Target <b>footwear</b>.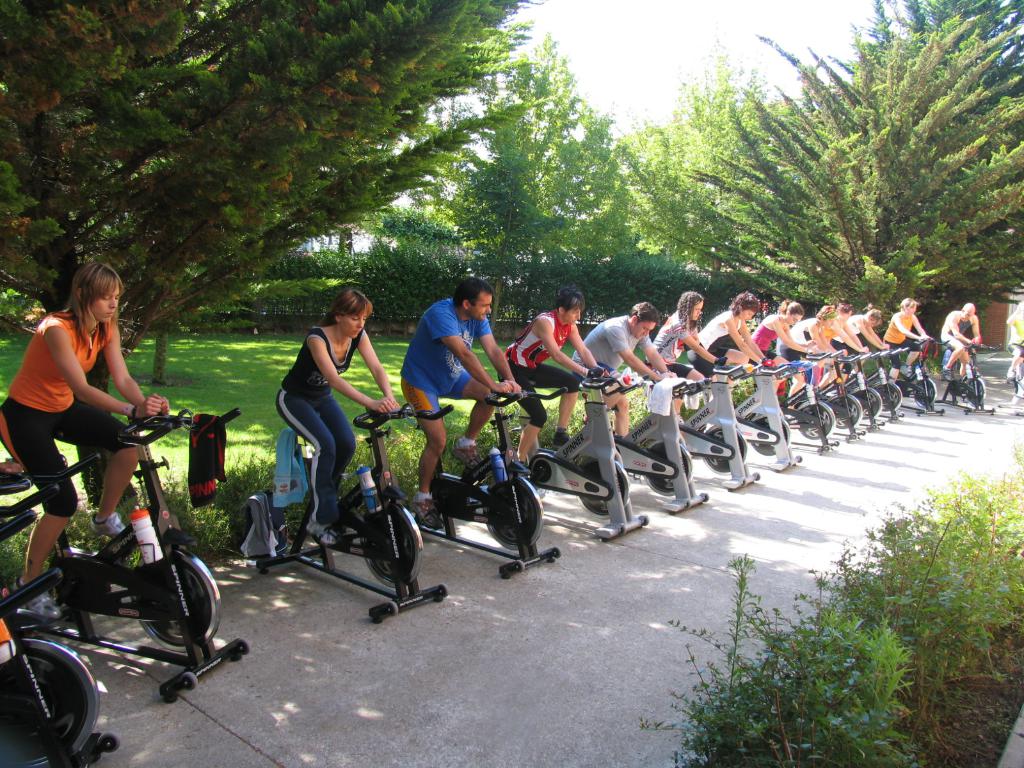
Target region: BBox(550, 428, 570, 445).
